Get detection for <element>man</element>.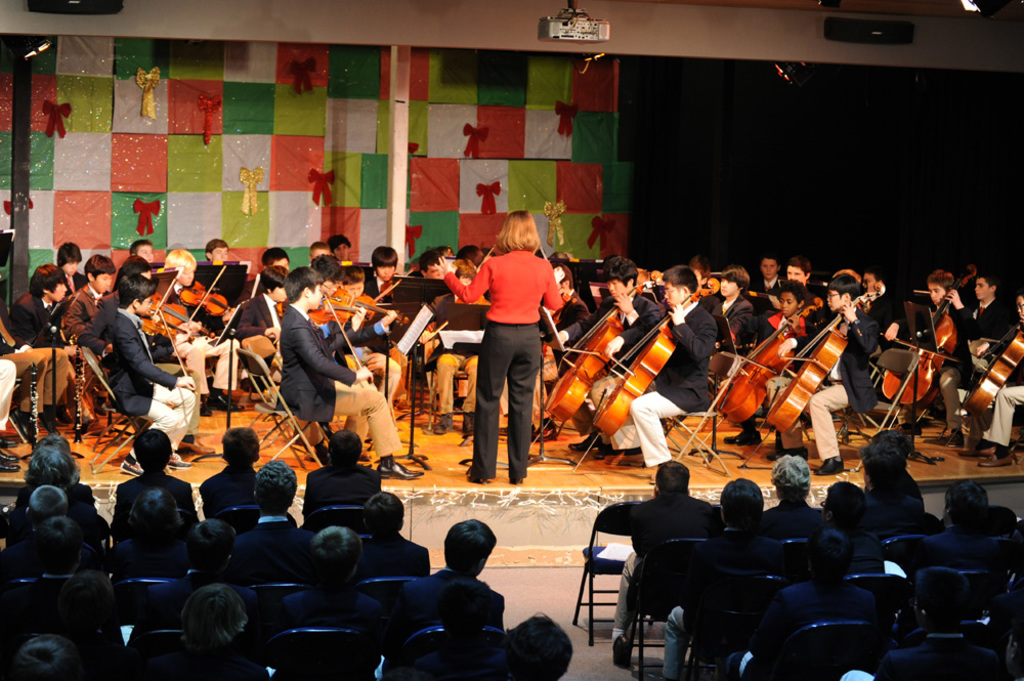
Detection: crop(238, 457, 302, 584).
